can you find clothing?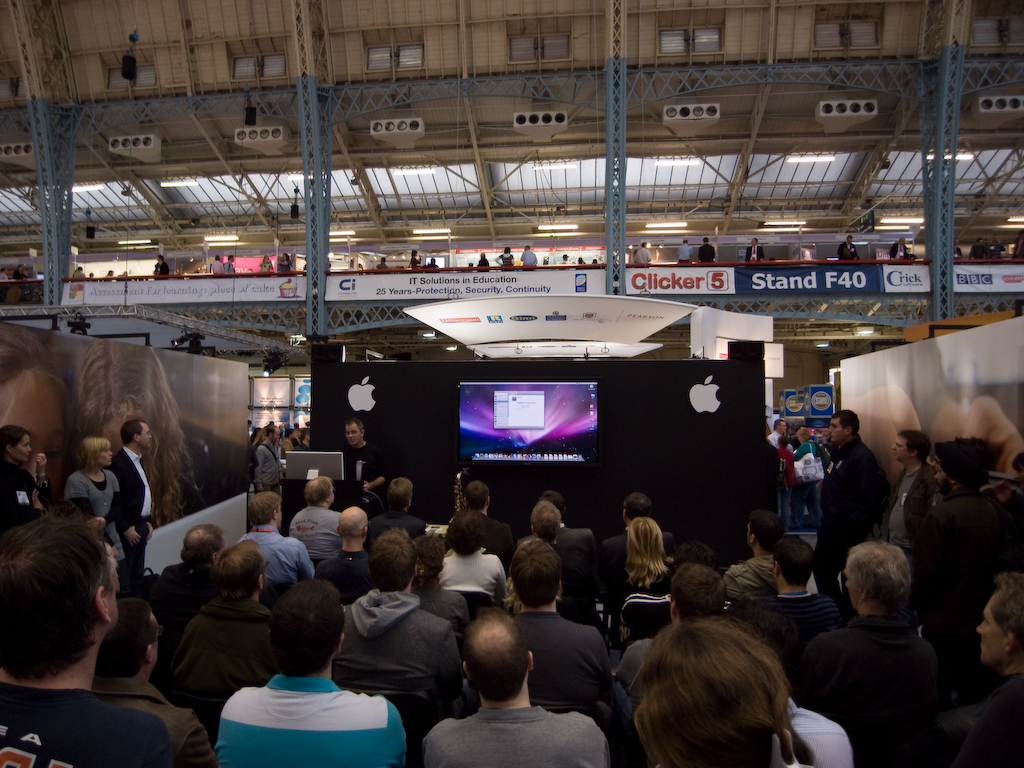
Yes, bounding box: crop(877, 455, 942, 566).
